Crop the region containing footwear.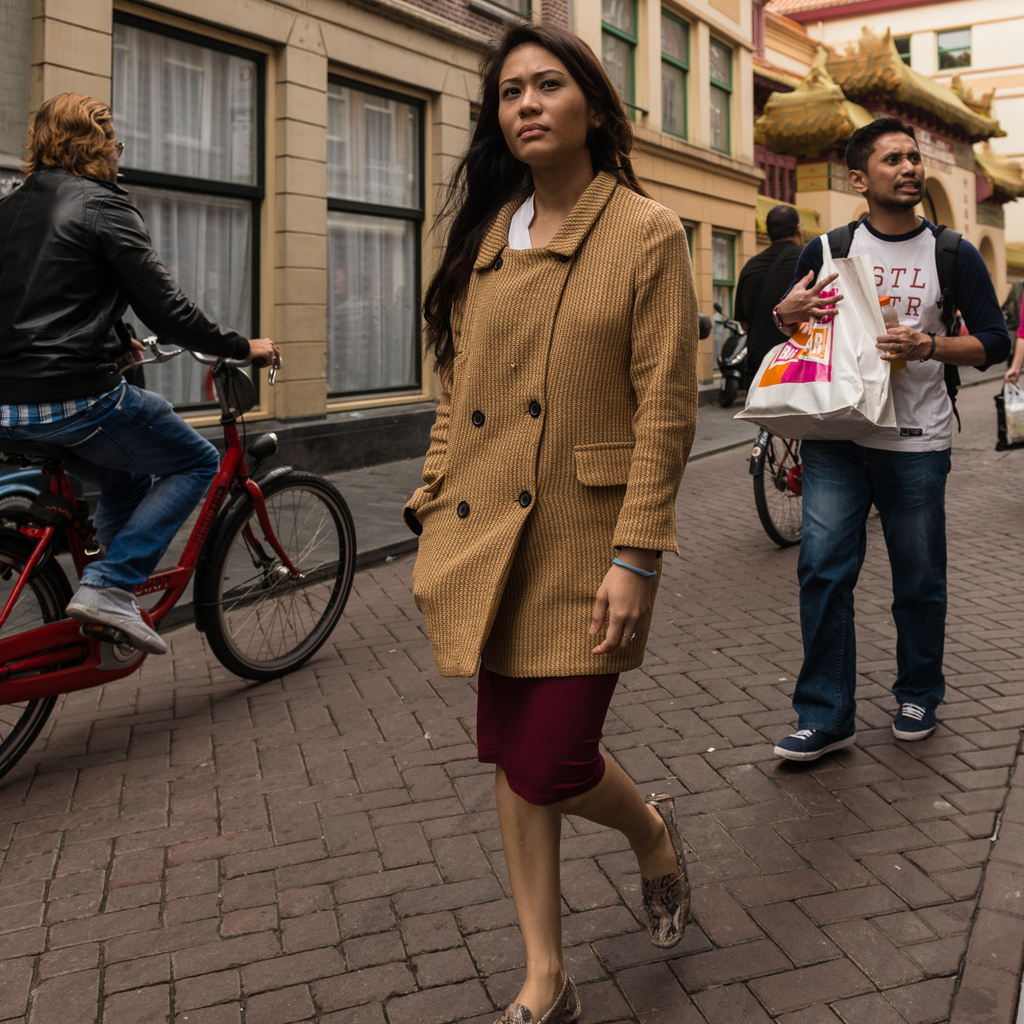
Crop region: (left=887, top=691, right=948, bottom=744).
